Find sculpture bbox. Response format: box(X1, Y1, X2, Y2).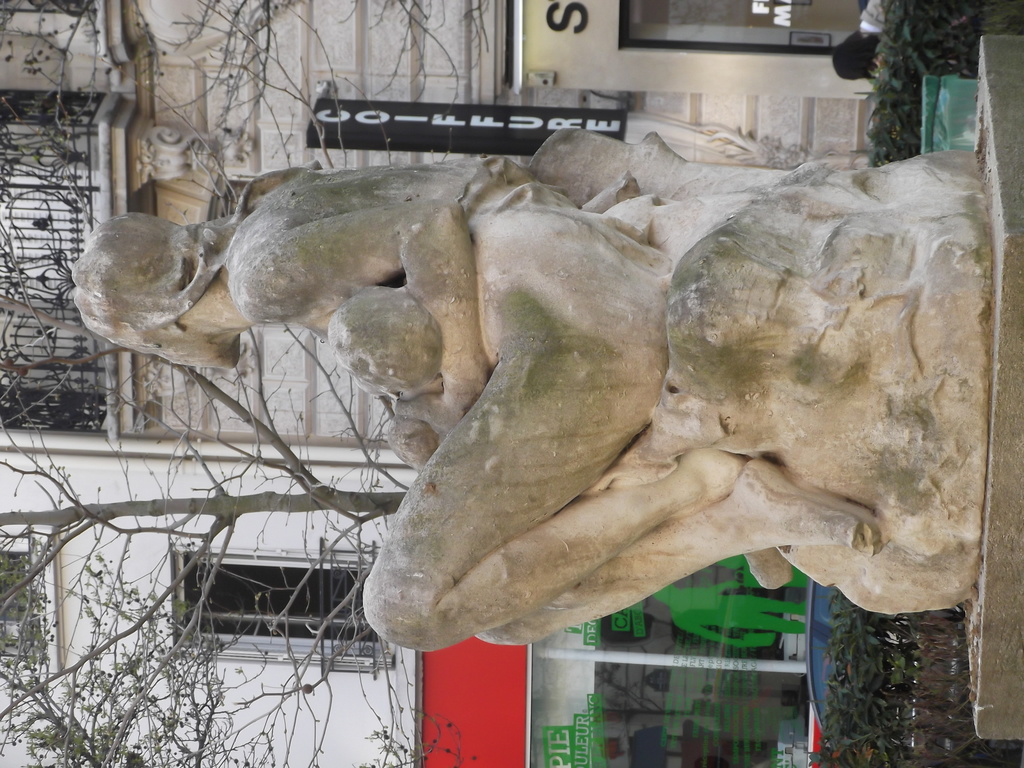
box(166, 113, 982, 696).
